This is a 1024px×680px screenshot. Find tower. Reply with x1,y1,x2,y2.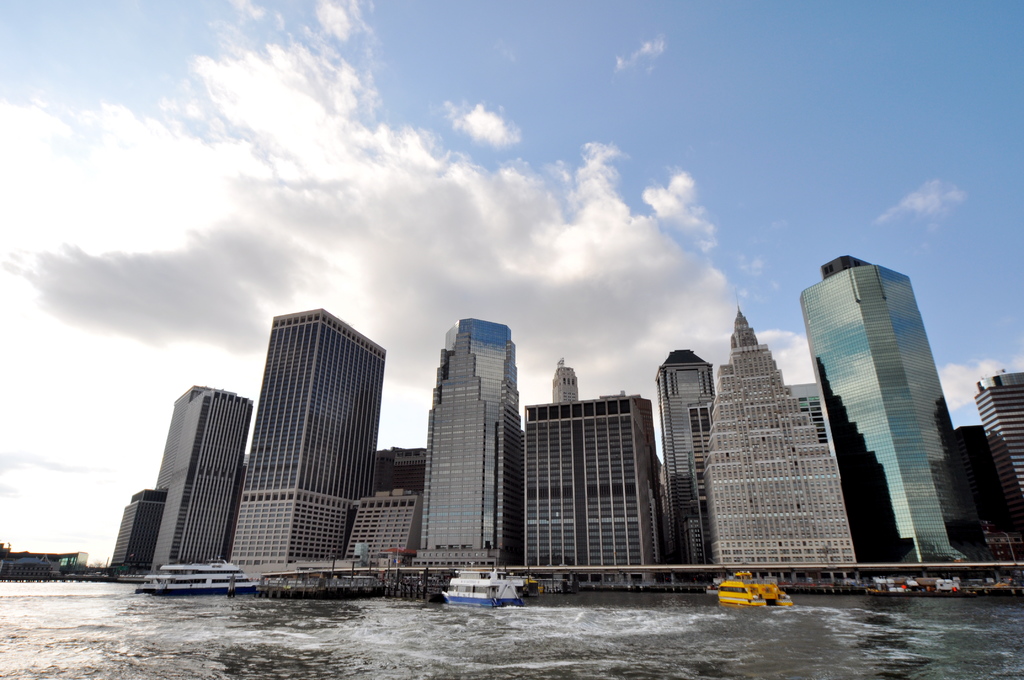
522,364,665,563.
